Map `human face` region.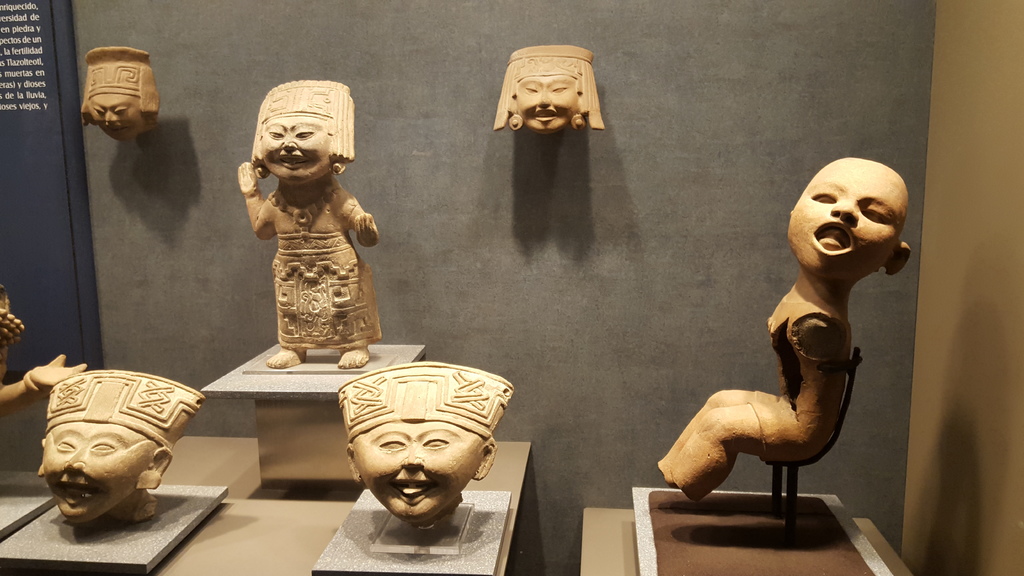
Mapped to (39,426,154,524).
